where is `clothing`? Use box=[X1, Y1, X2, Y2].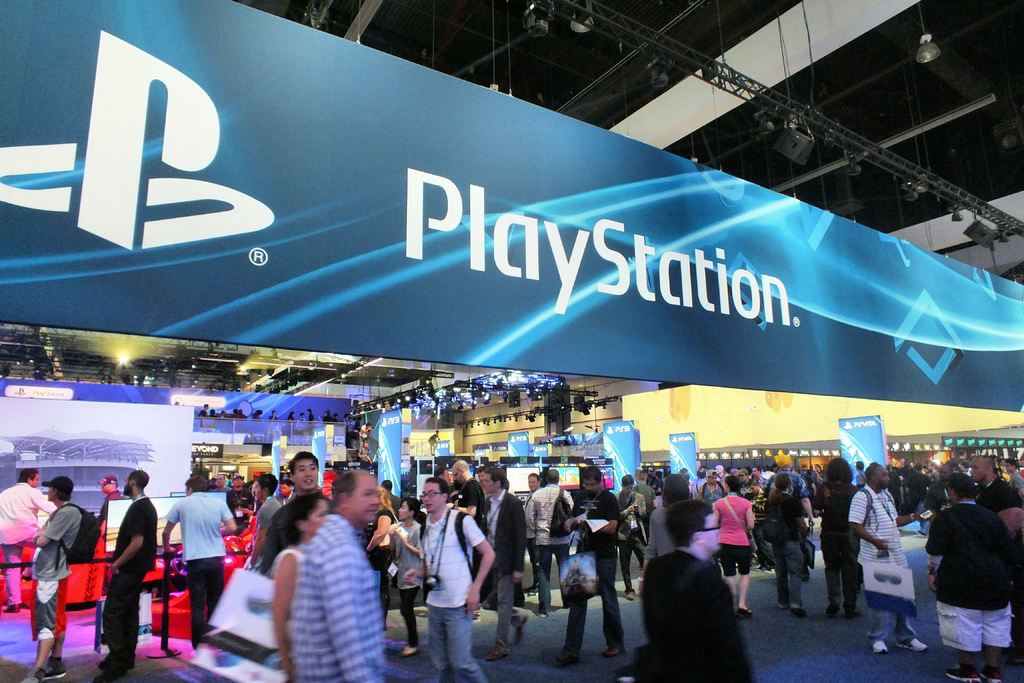
box=[527, 482, 572, 609].
